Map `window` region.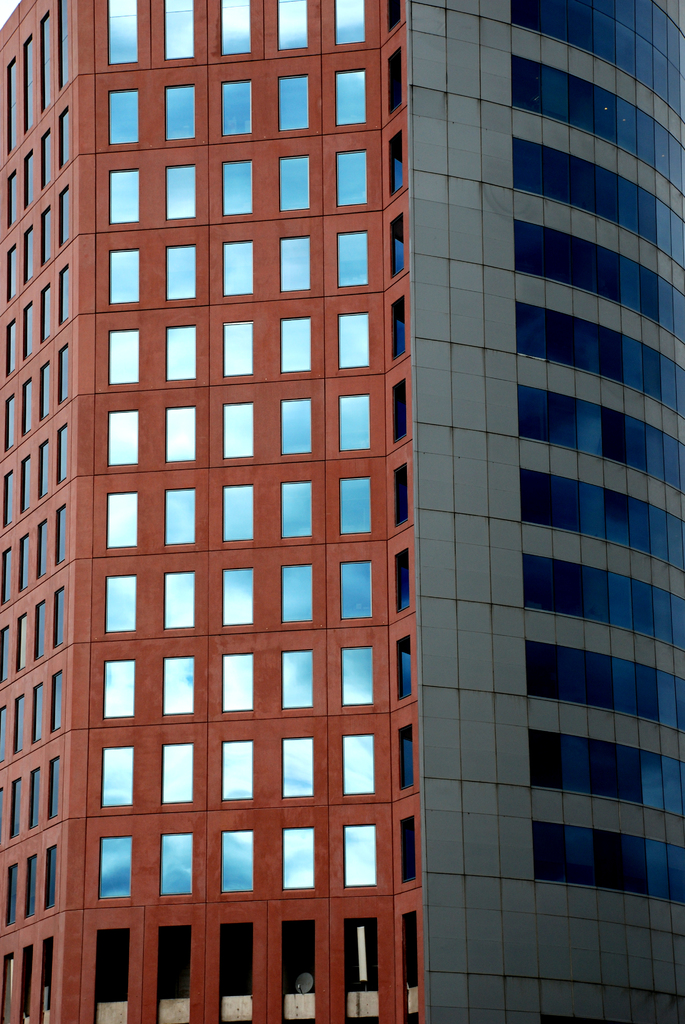
Mapped to <box>53,668,64,729</box>.
